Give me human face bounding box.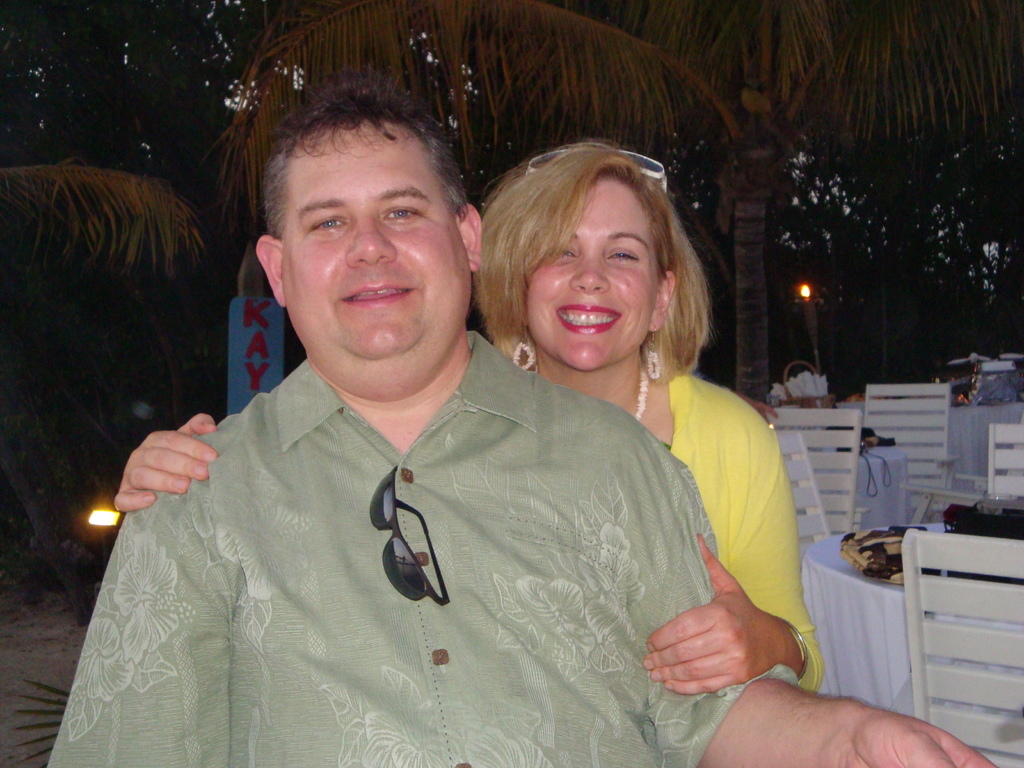
rect(278, 126, 470, 362).
